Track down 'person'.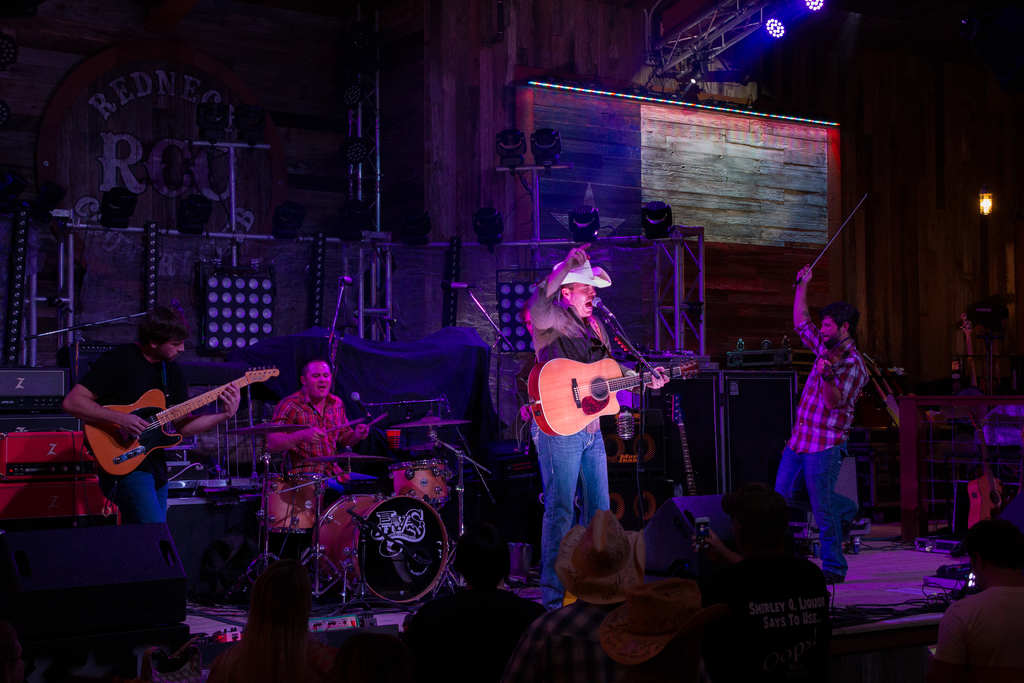
Tracked to pyautogui.locateOnScreen(268, 360, 376, 494).
